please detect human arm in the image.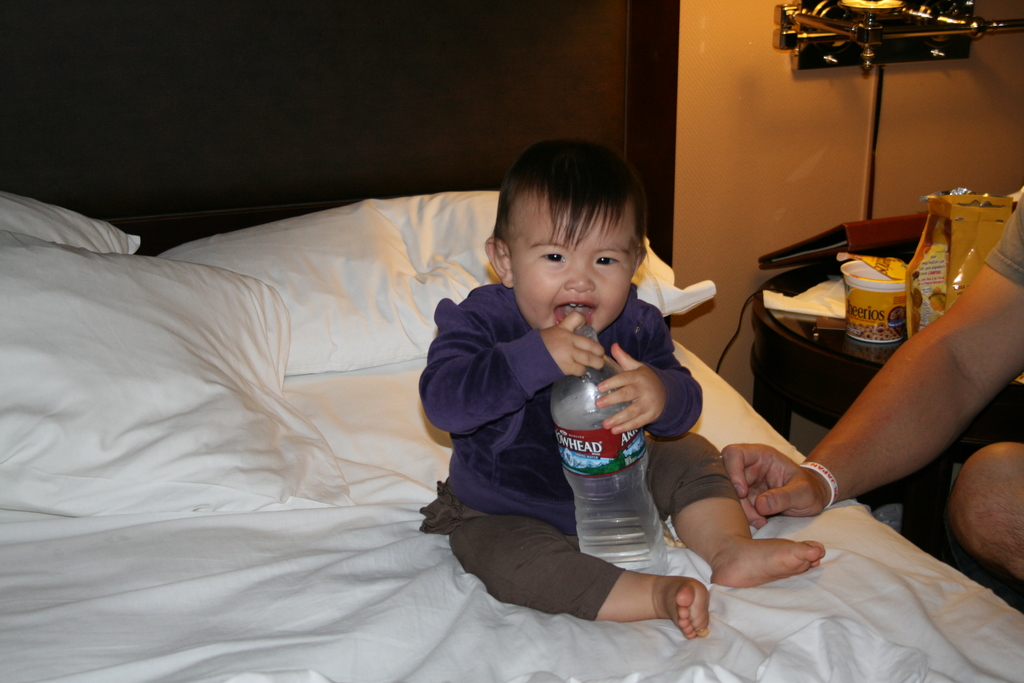
region(417, 287, 606, 437).
